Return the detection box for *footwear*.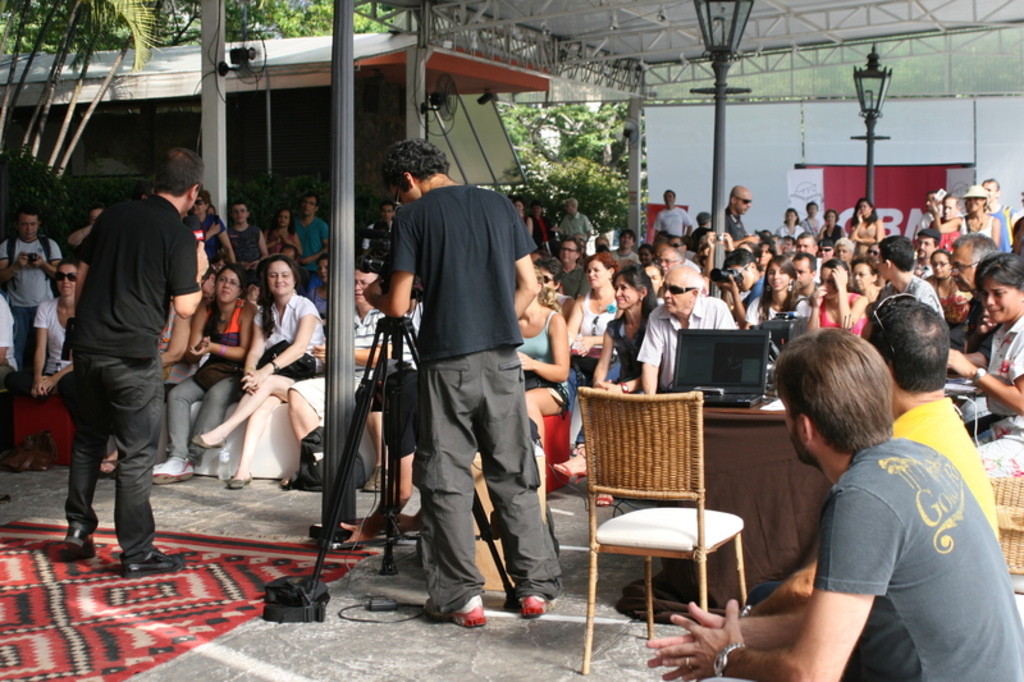
l=517, t=595, r=561, b=617.
